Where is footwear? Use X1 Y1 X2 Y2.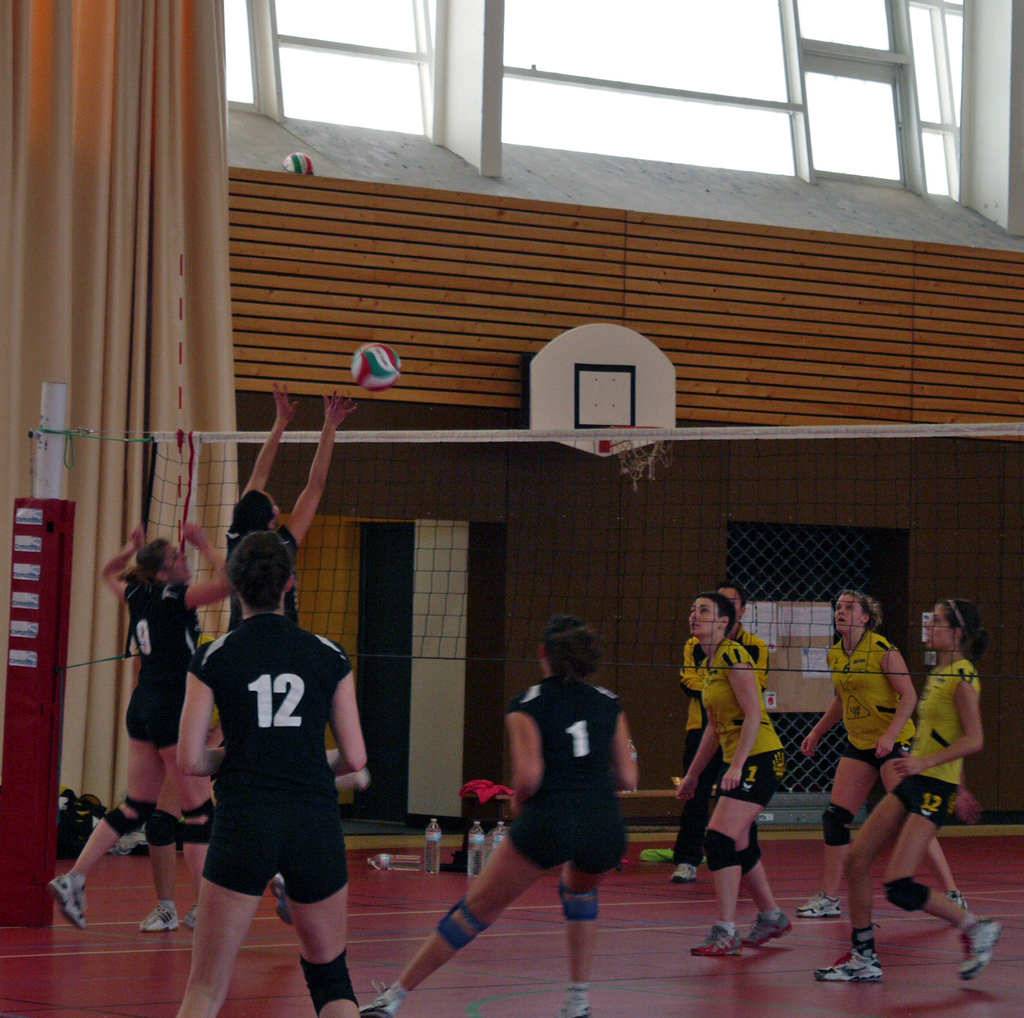
364 992 395 1017.
